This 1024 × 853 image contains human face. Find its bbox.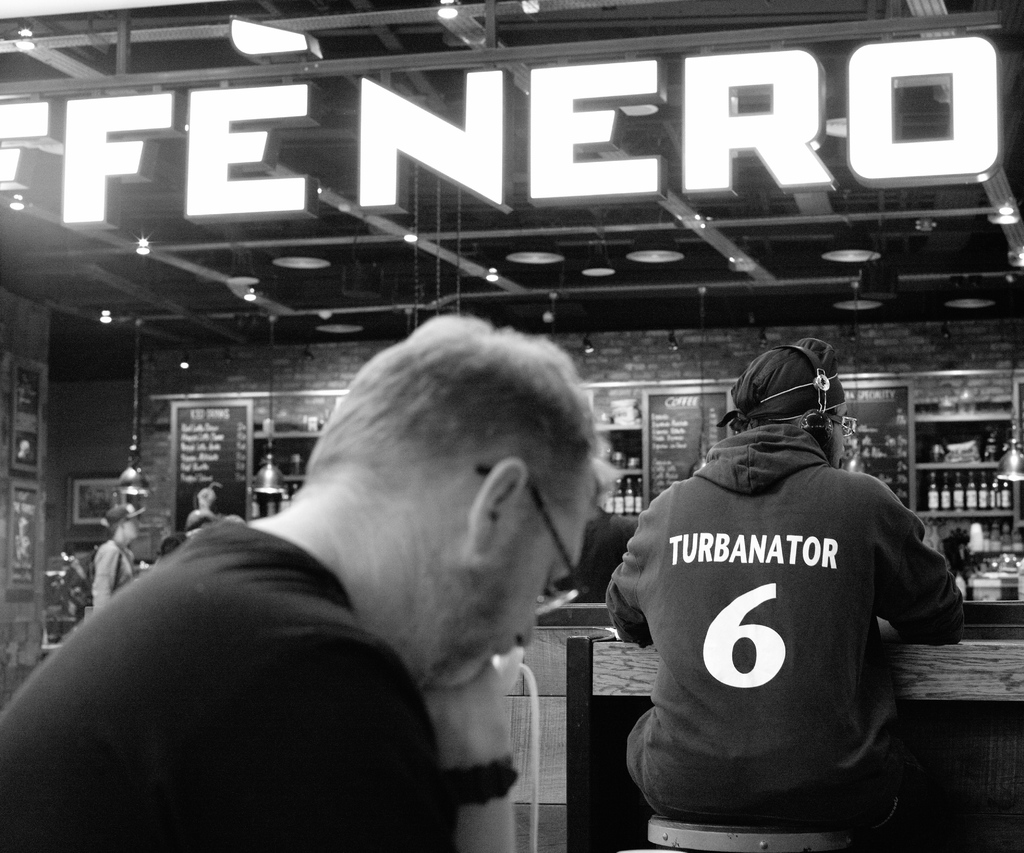
region(833, 405, 859, 467).
